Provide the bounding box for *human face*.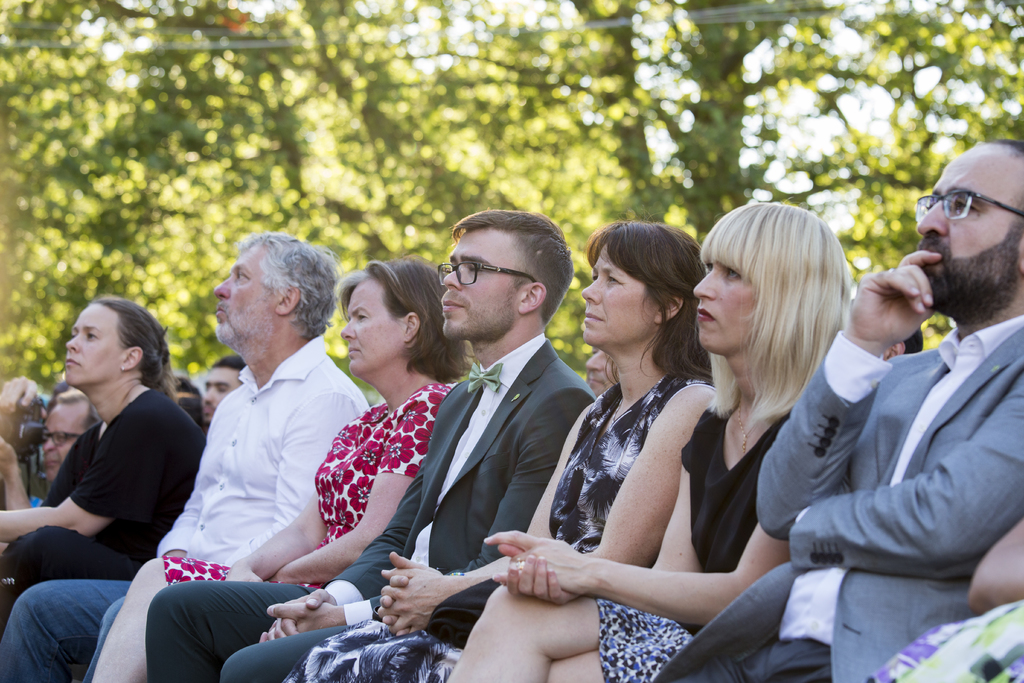
584 350 615 392.
